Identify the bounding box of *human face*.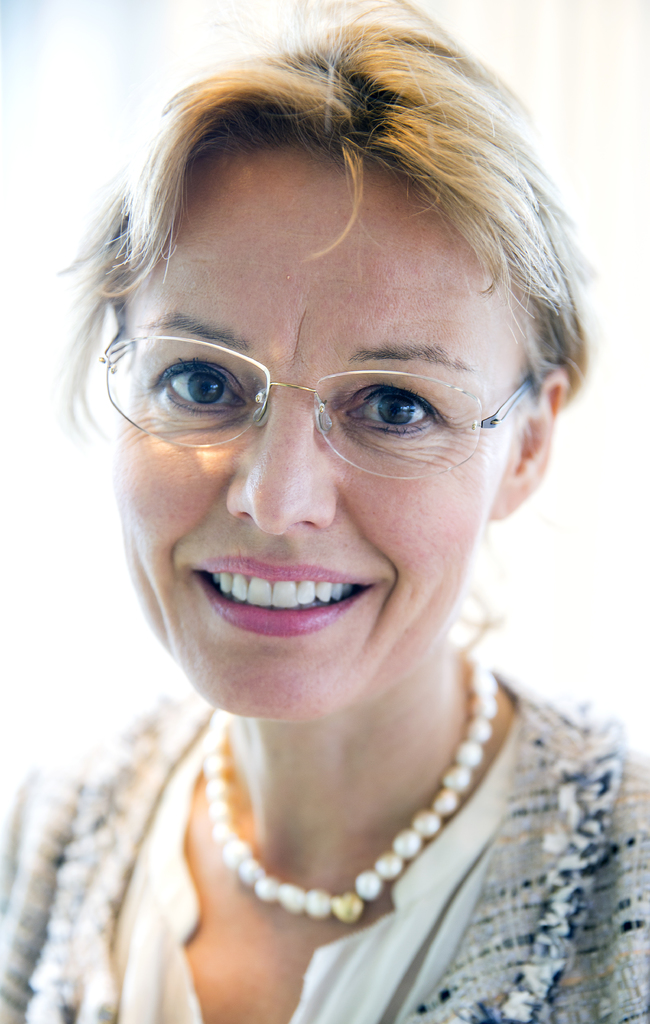
(111,146,507,721).
